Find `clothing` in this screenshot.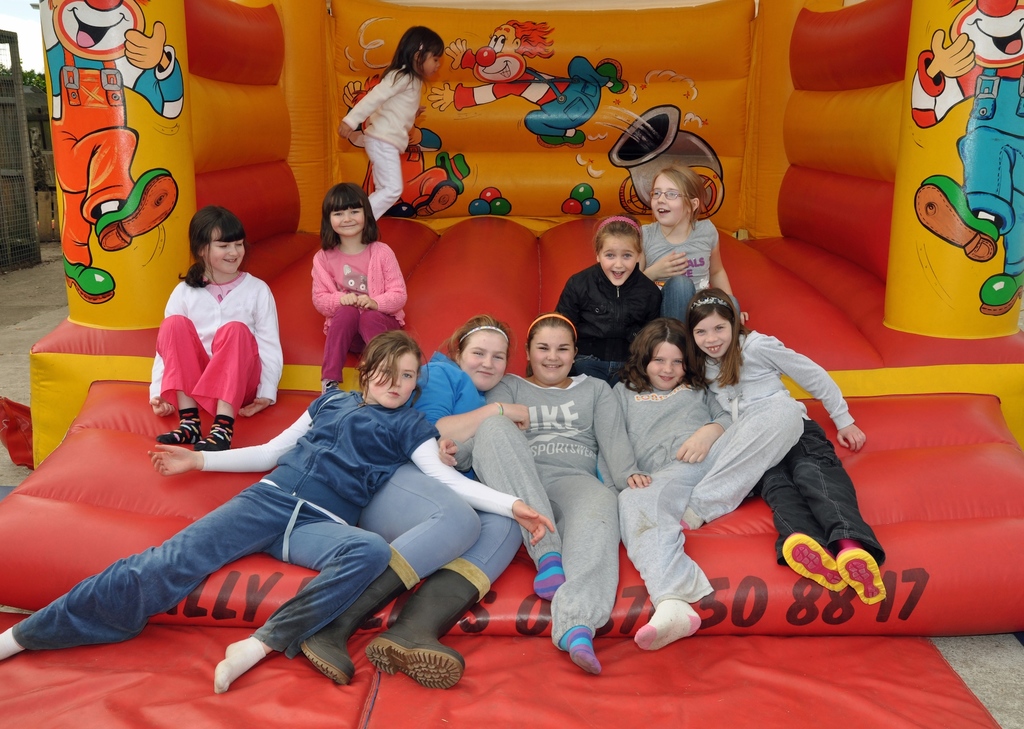
The bounding box for `clothing` is region(555, 250, 660, 381).
